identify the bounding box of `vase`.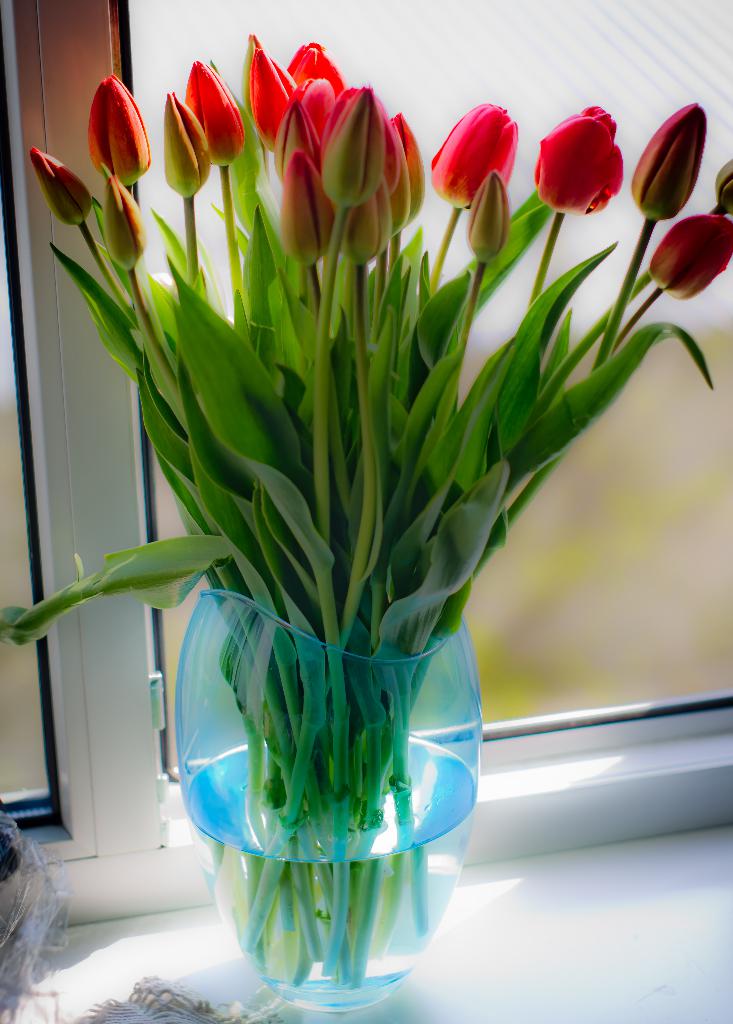
x1=169 y1=588 x2=485 y2=1018.
